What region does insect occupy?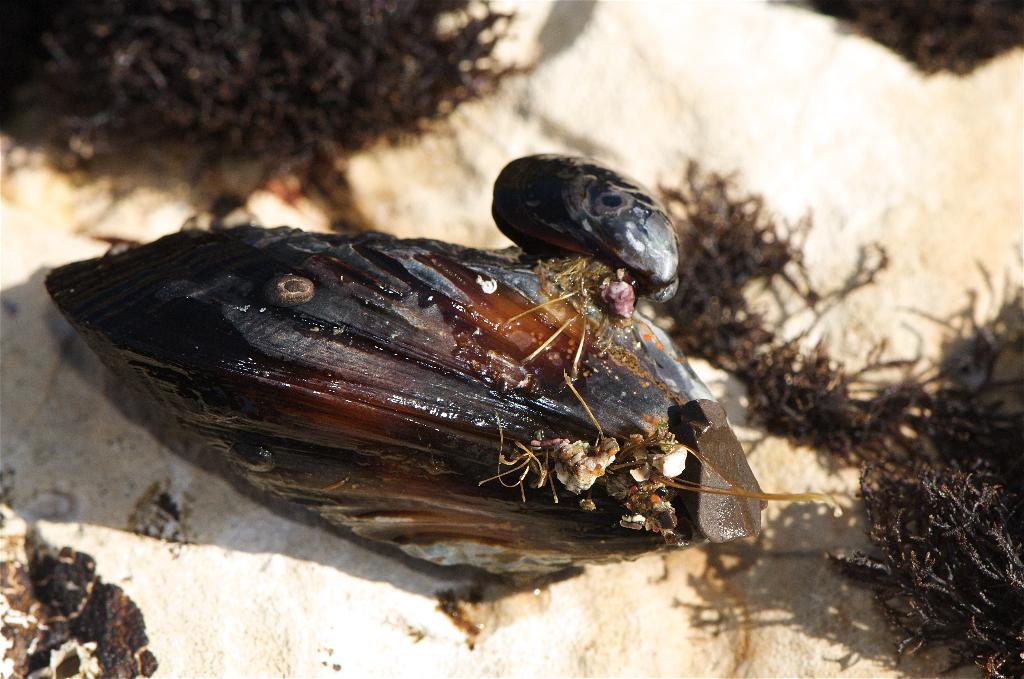
[left=40, top=224, right=836, bottom=581].
